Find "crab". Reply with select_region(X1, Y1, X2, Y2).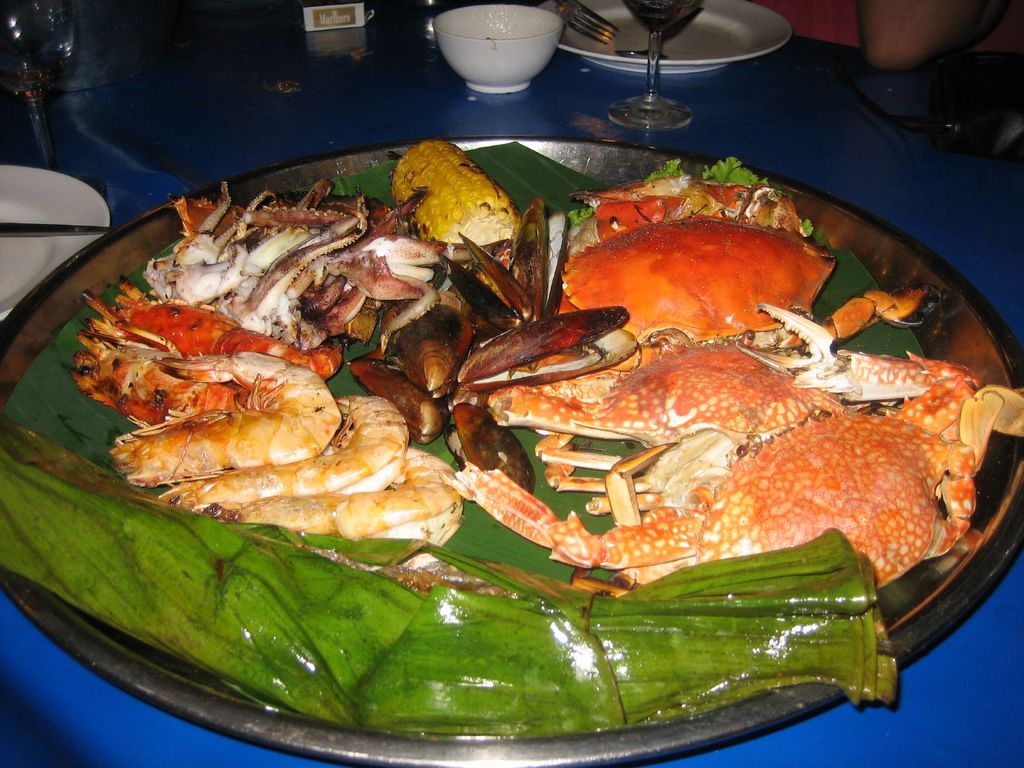
select_region(143, 179, 486, 351).
